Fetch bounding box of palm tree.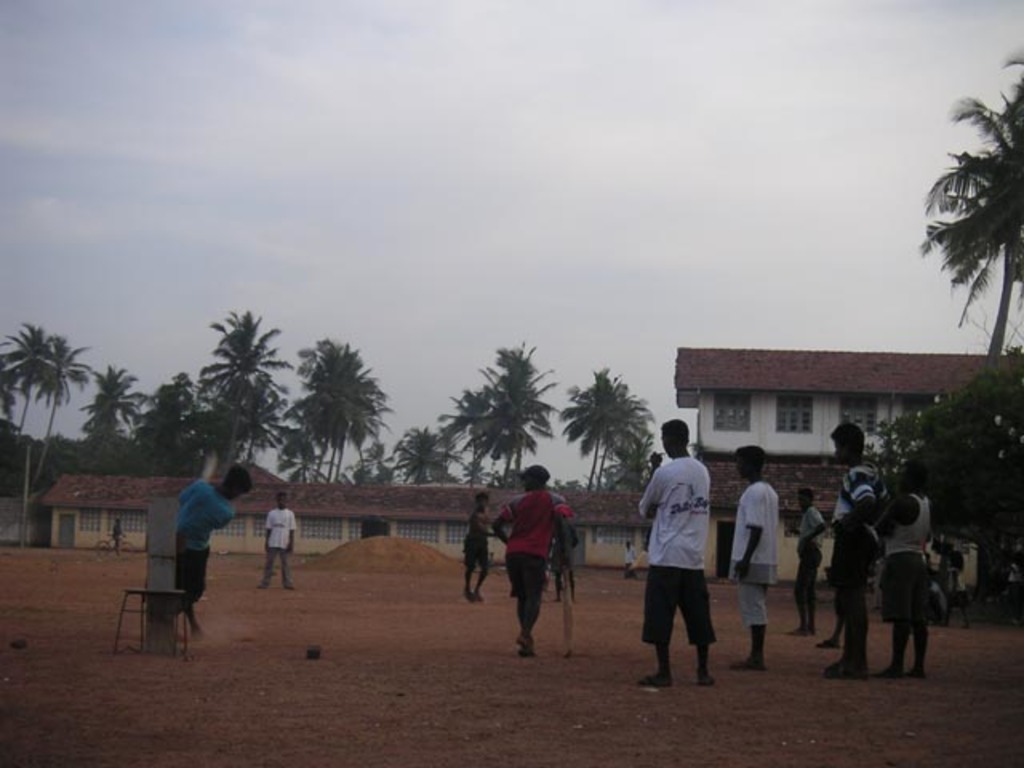
Bbox: <bbox>141, 370, 192, 470</bbox>.
